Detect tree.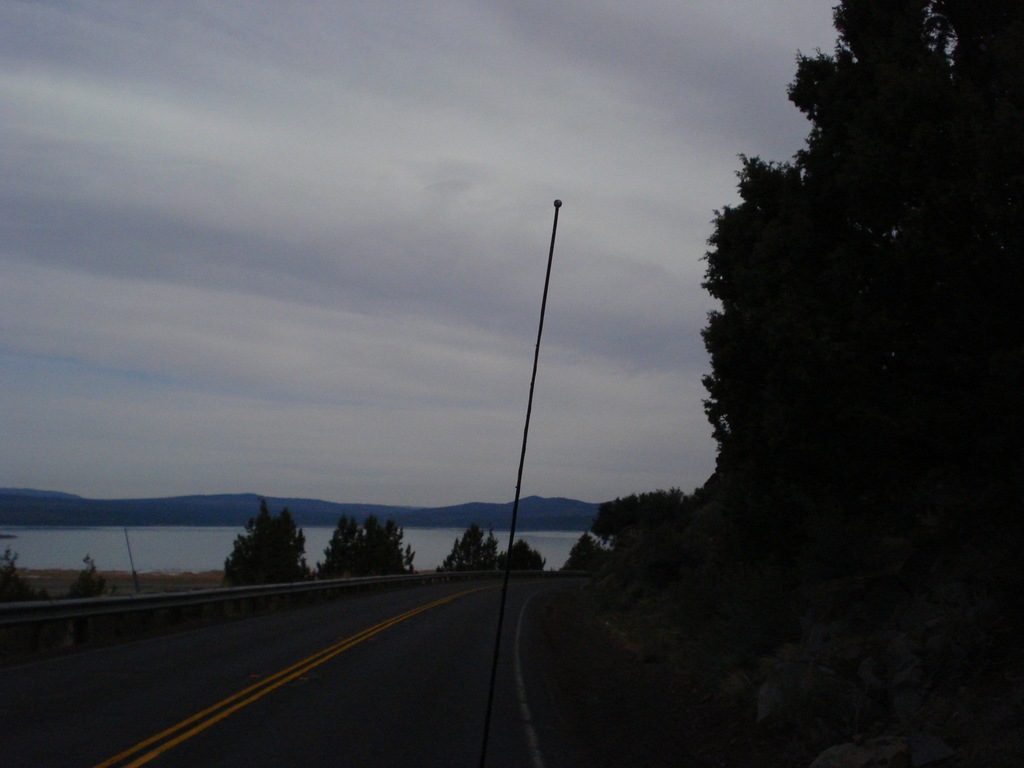
Detected at Rect(314, 506, 412, 574).
